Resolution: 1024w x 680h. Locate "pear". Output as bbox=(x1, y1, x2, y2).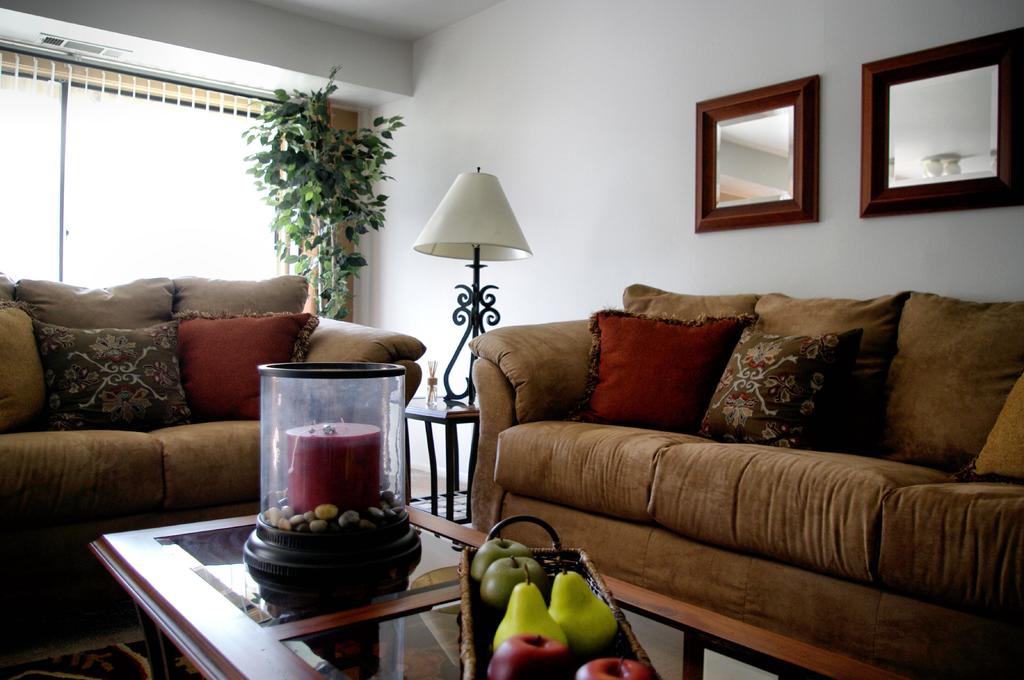
bbox=(548, 551, 615, 651).
